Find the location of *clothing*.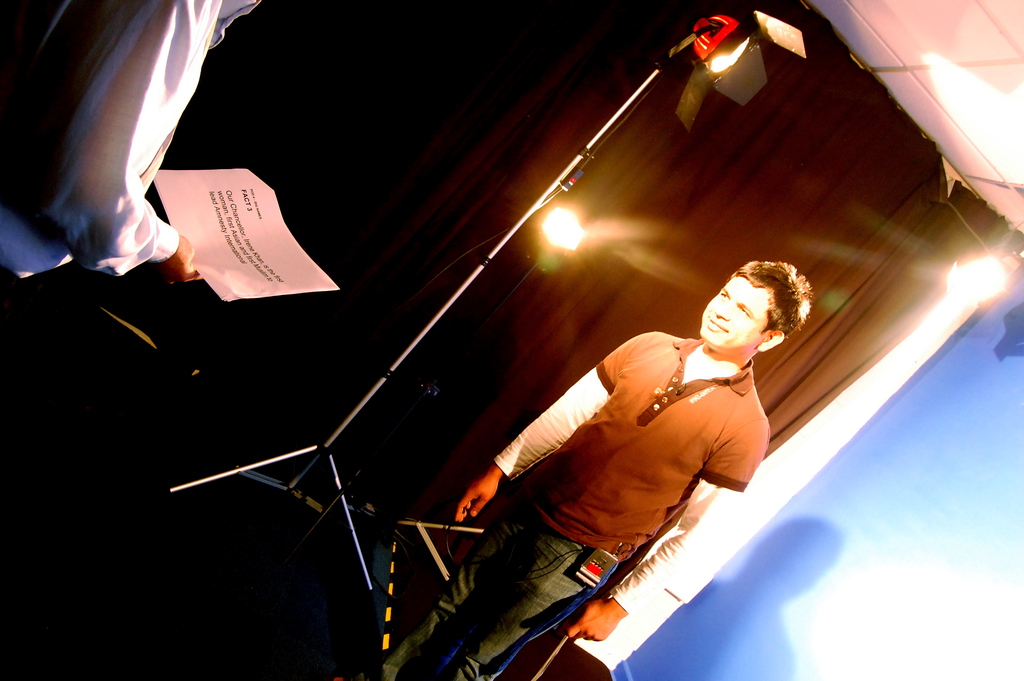
Location: left=0, top=0, right=264, bottom=281.
